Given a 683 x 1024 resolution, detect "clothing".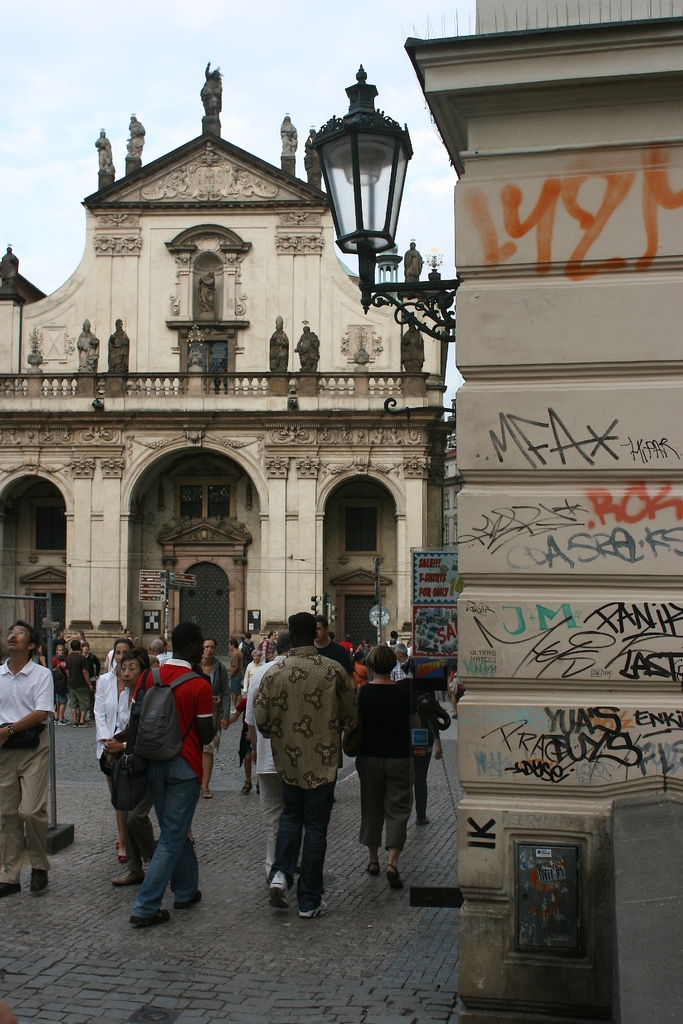
pyautogui.locateOnScreen(347, 676, 417, 851).
